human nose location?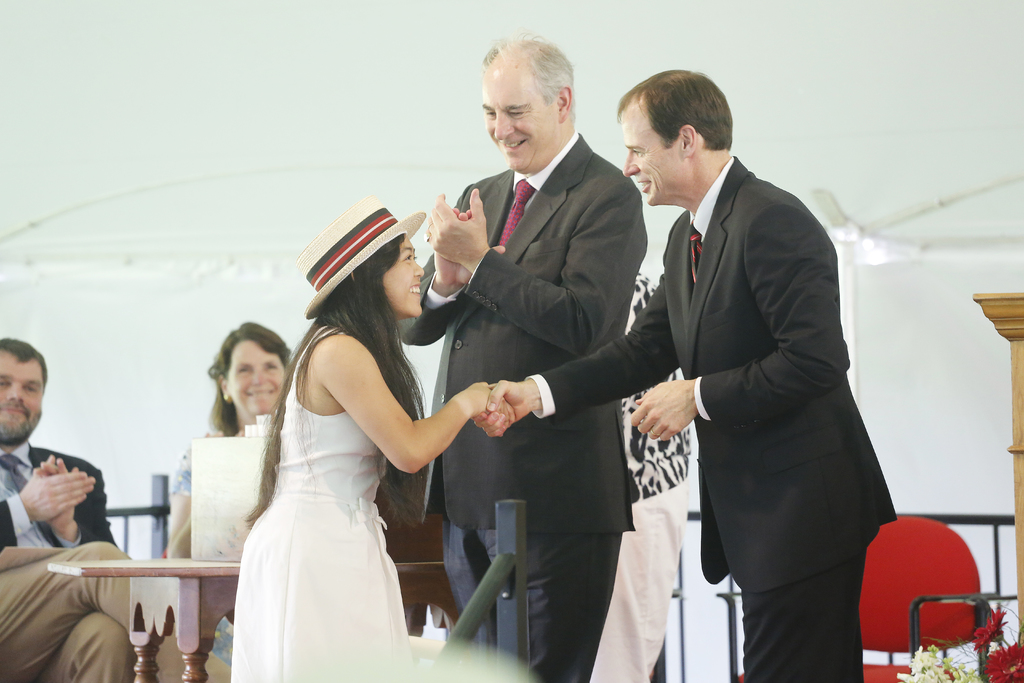
<bbox>621, 147, 644, 177</bbox>
